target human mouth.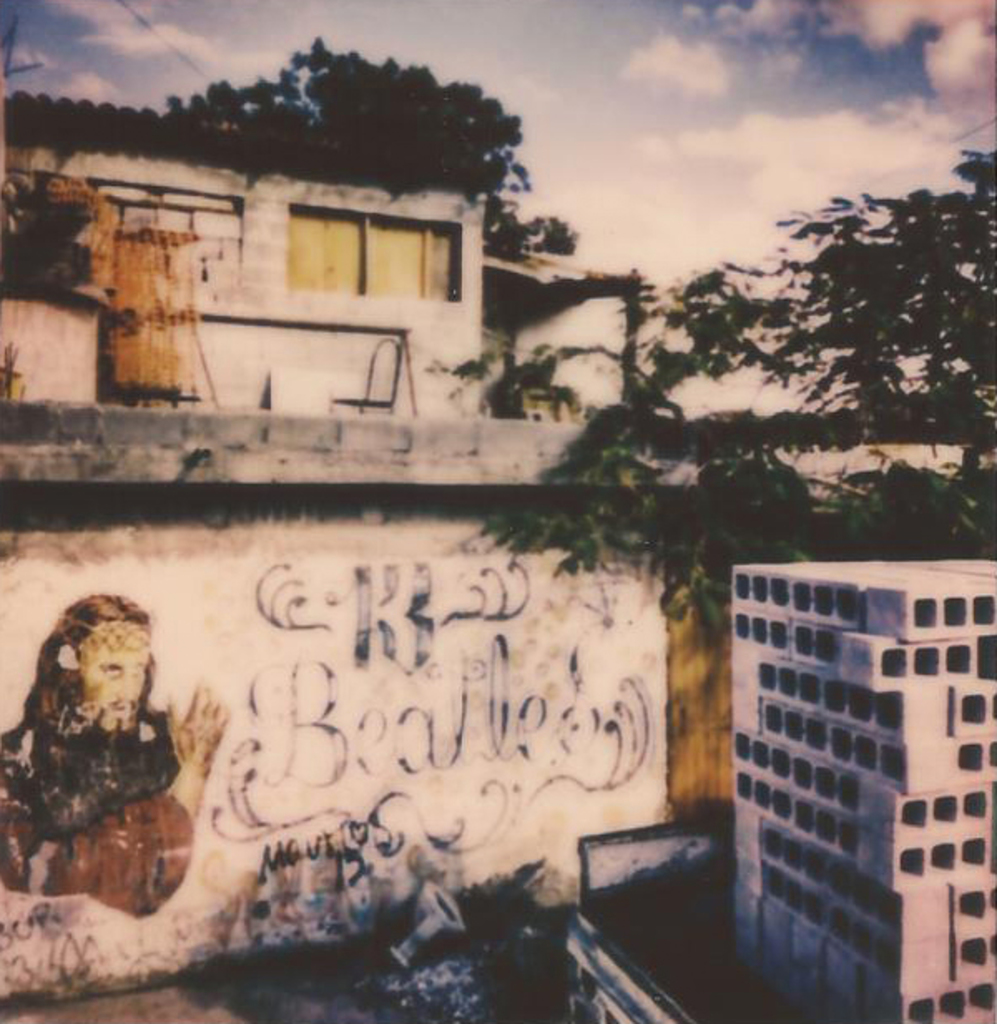
Target region: detection(111, 702, 136, 713).
